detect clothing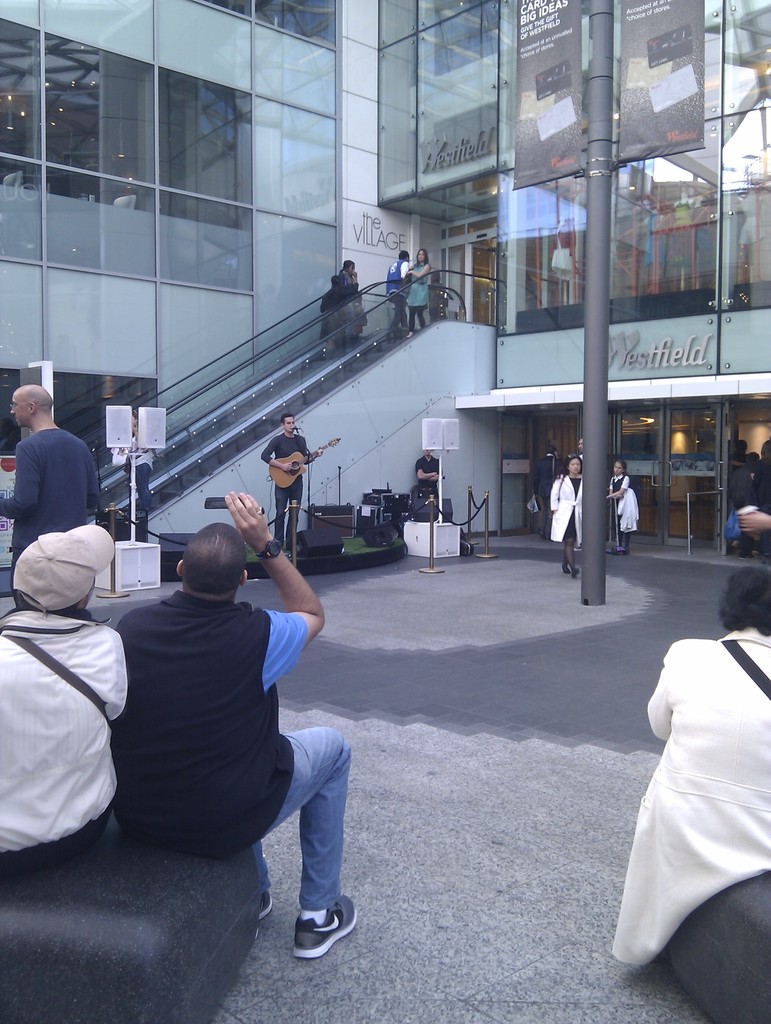
rect(339, 295, 367, 330)
